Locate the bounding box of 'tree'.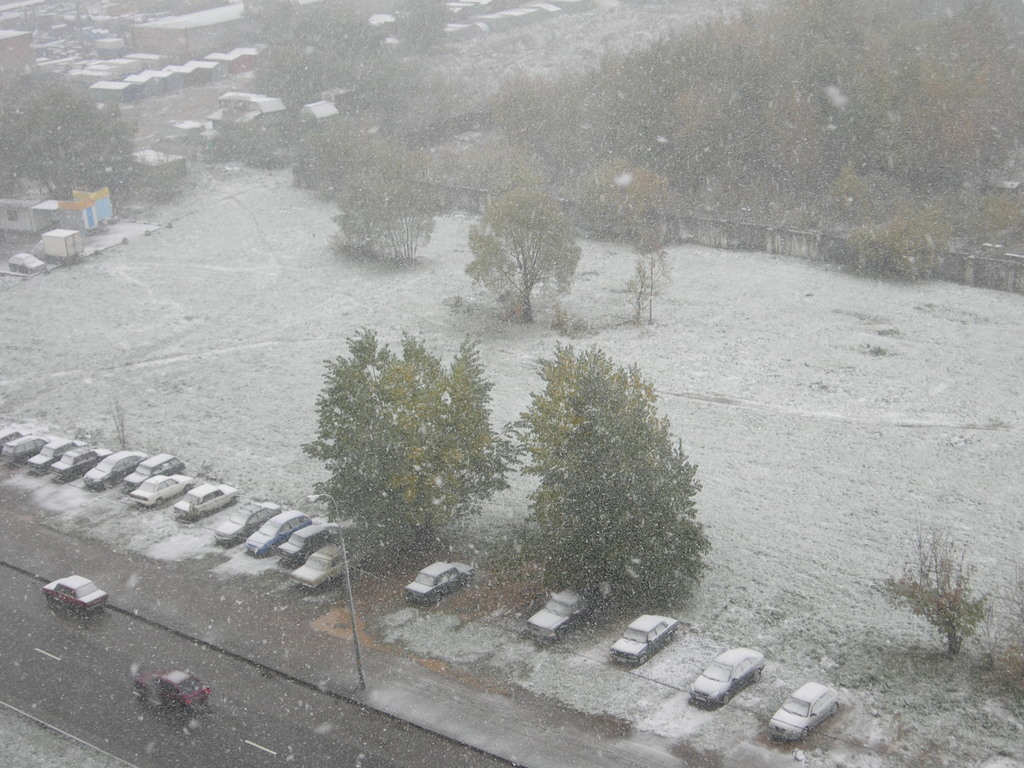
Bounding box: 502/336/710/639.
